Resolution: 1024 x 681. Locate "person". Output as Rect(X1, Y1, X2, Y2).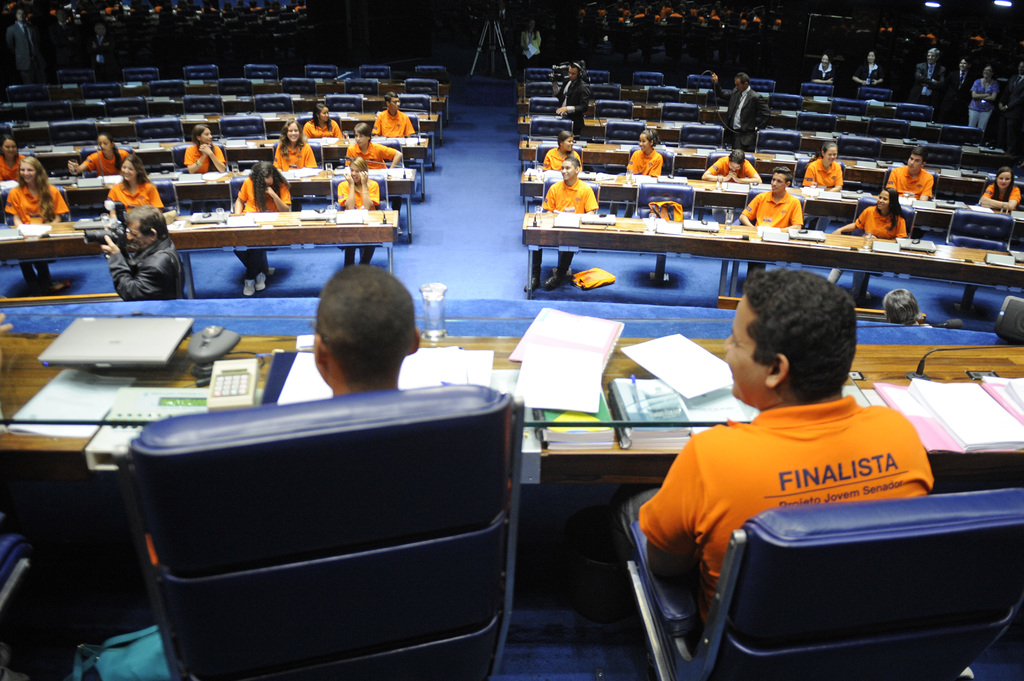
Rect(326, 150, 385, 266).
